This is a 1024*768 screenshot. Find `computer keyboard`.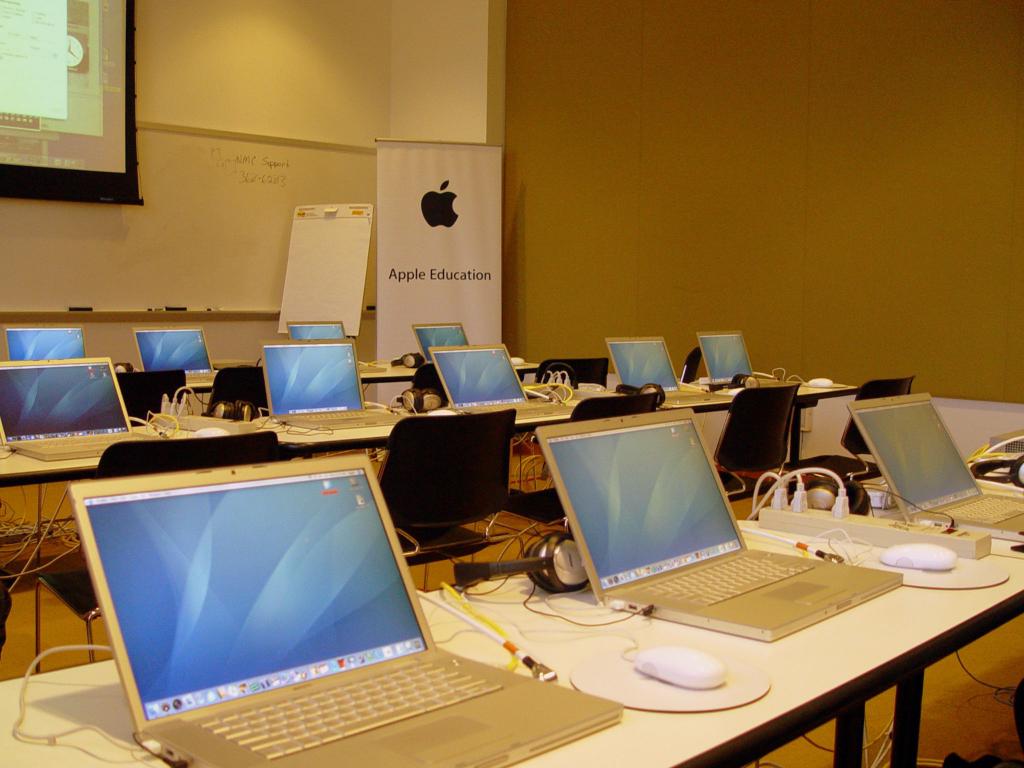
Bounding box: (762,378,780,383).
